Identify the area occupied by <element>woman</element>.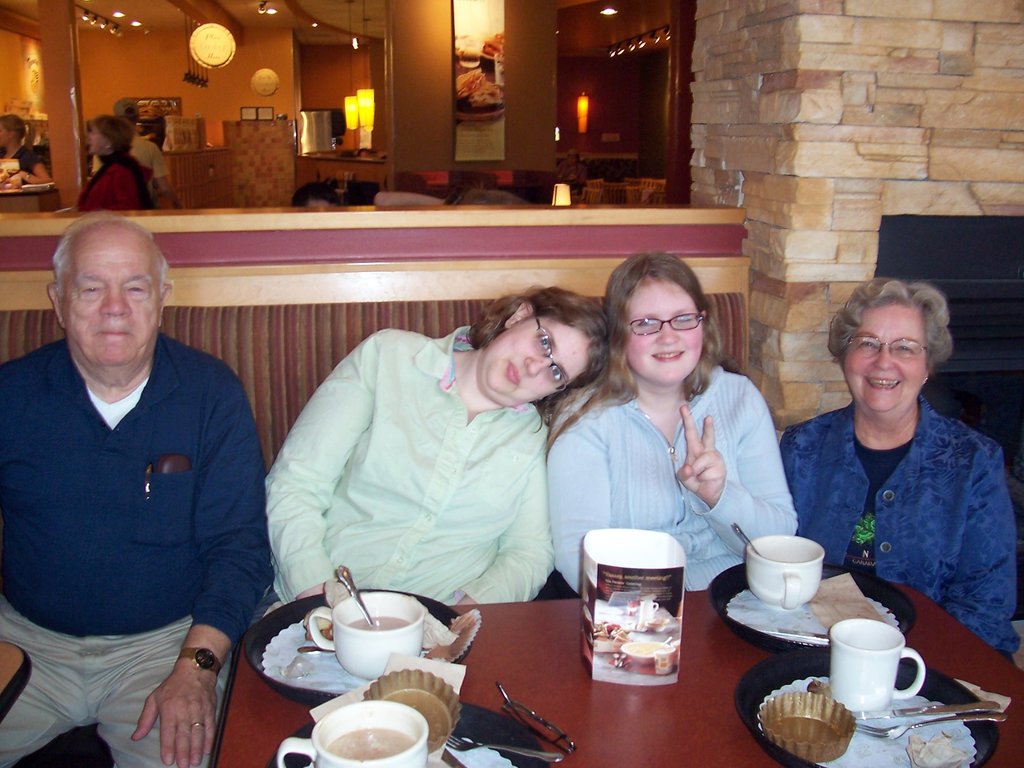
Area: region(253, 280, 605, 621).
